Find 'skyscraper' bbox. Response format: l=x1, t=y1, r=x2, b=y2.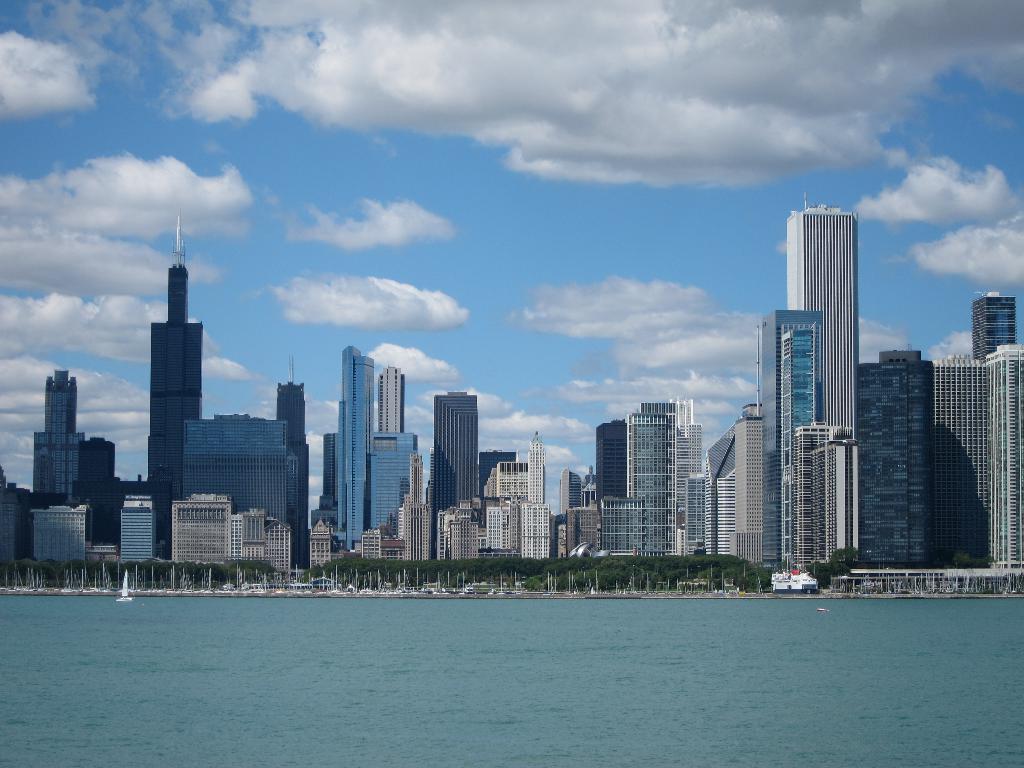
l=702, t=403, r=762, b=565.
